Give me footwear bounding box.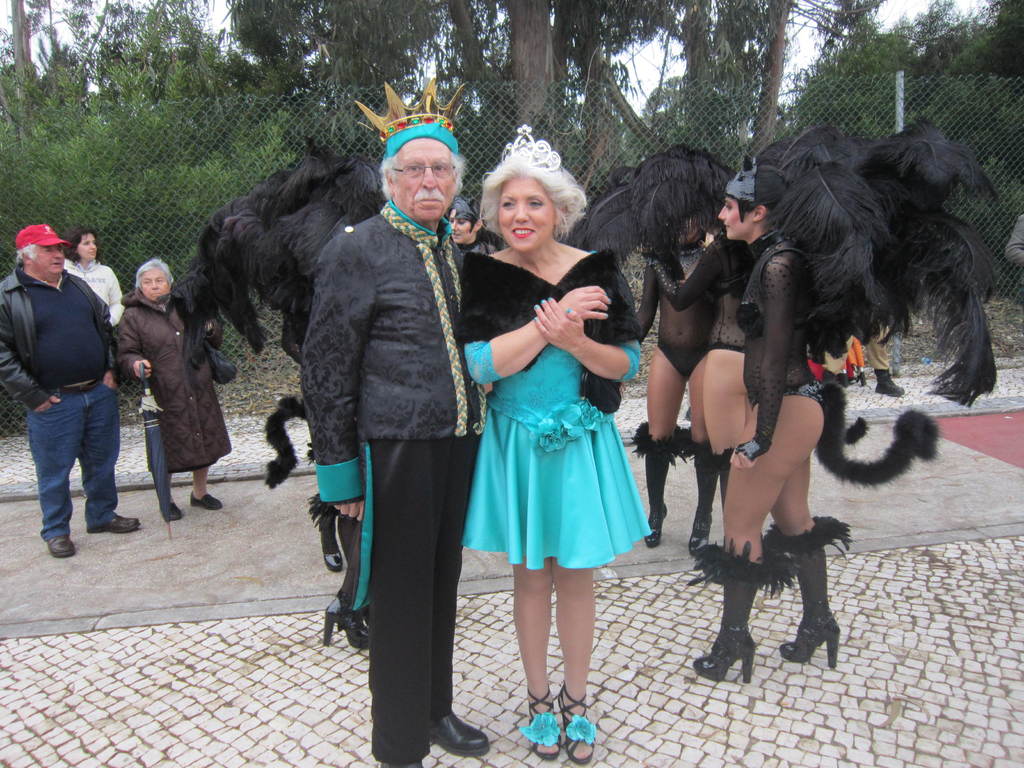
crop(89, 512, 143, 534).
